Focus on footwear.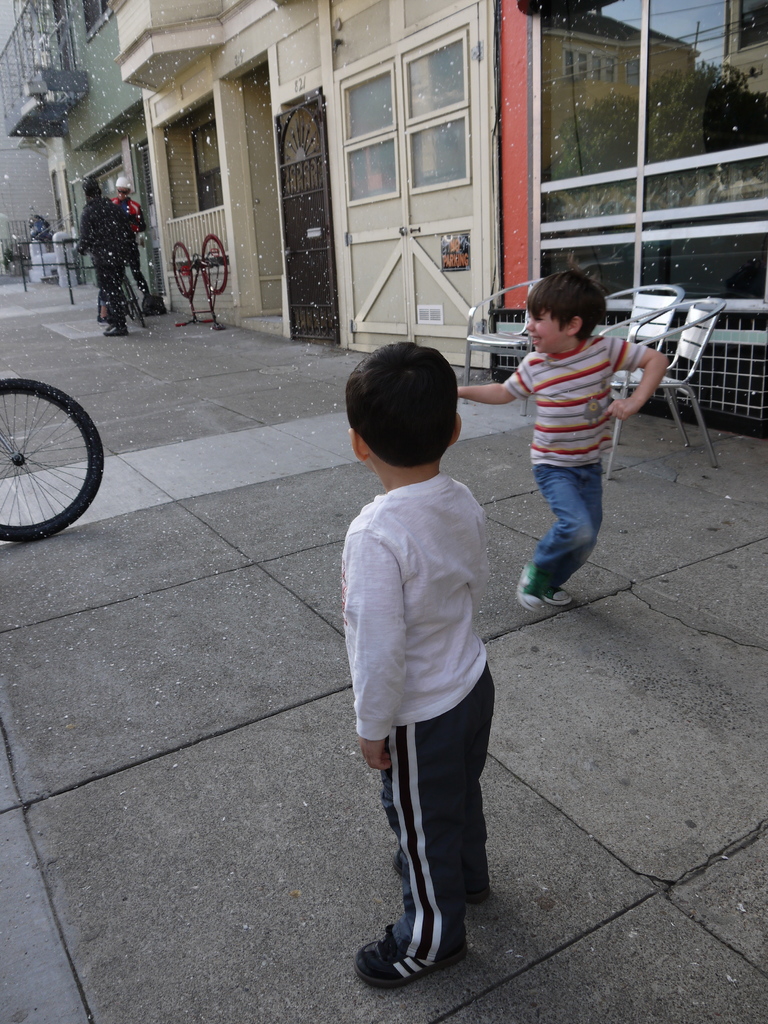
Focused at left=541, top=591, right=573, bottom=608.
